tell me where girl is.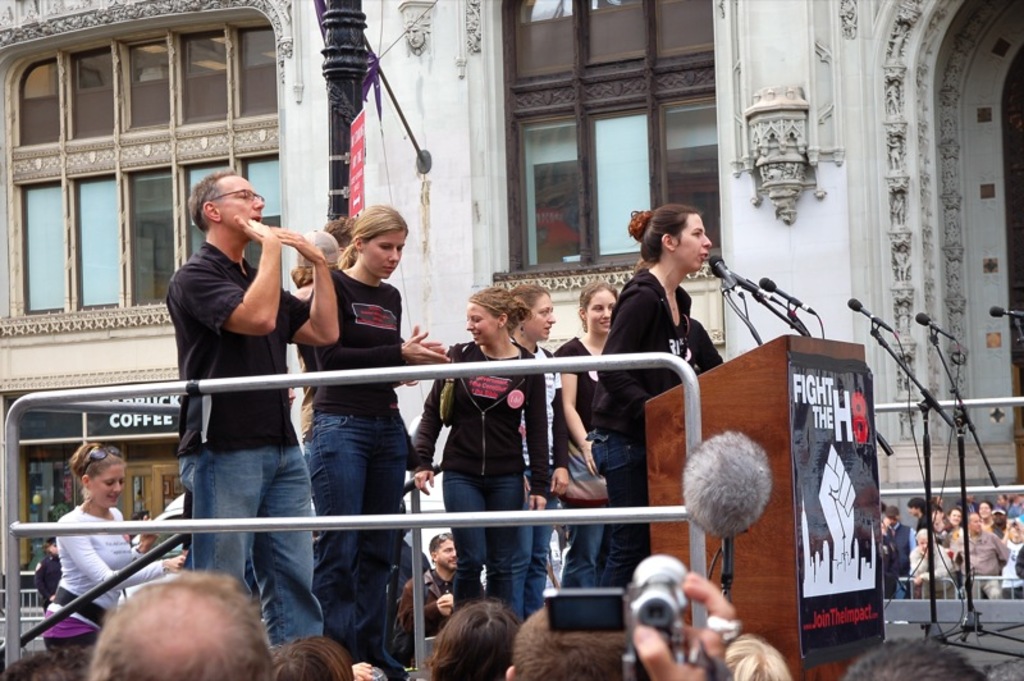
girl is at select_region(410, 287, 547, 622).
